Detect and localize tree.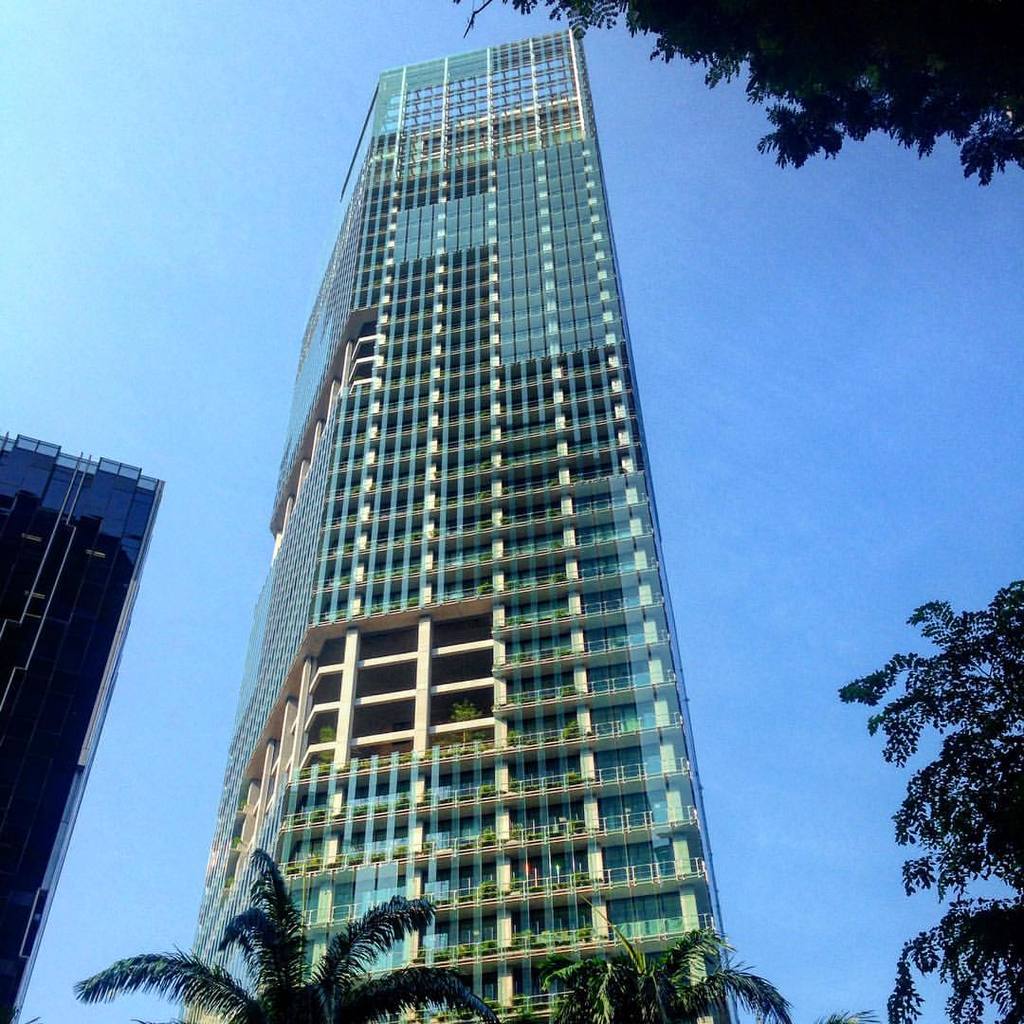
Localized at 460,0,1023,214.
